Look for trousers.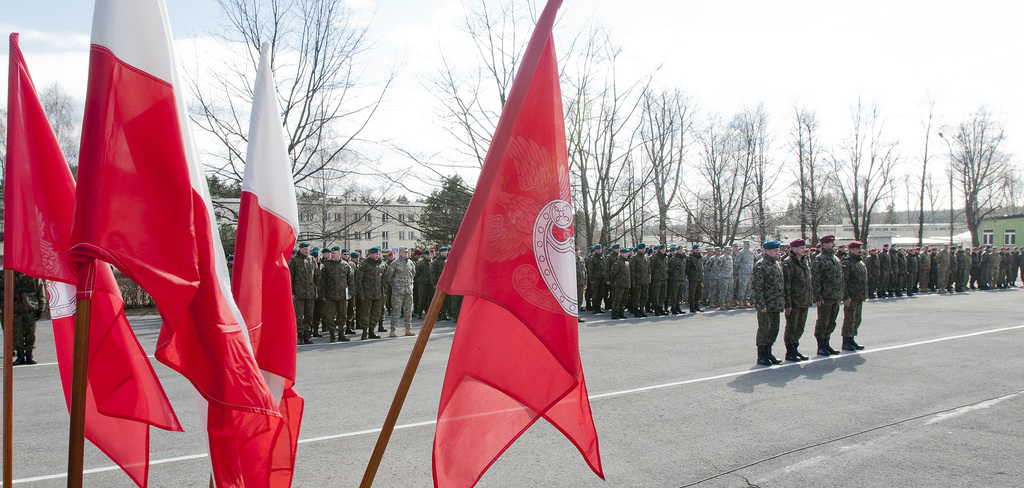
Found: Rect(948, 273, 956, 283).
